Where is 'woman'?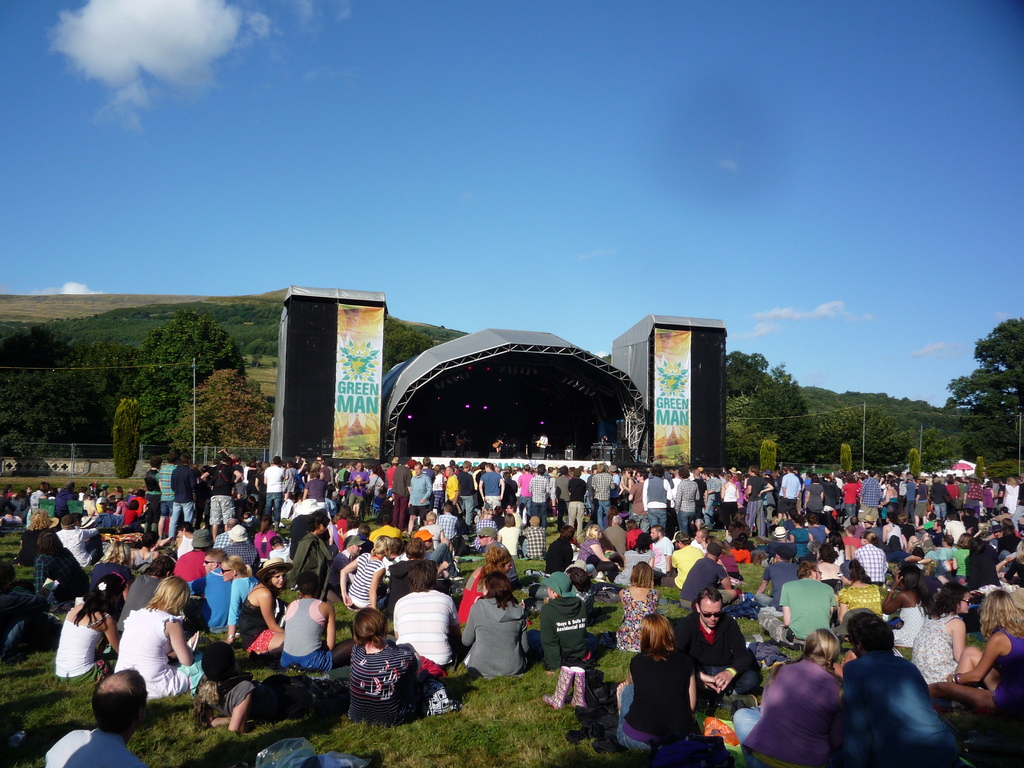
box=[463, 541, 518, 626].
